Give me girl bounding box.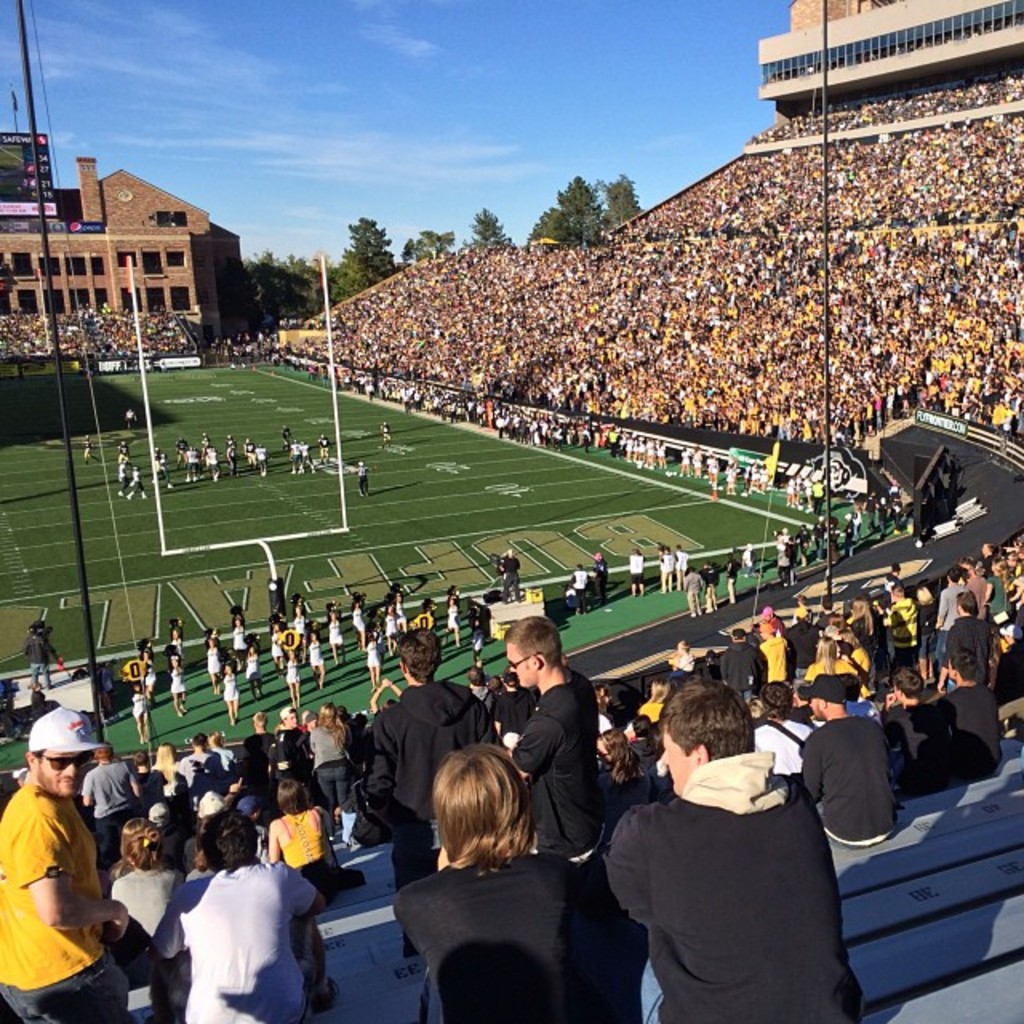
bbox=(803, 632, 856, 680).
